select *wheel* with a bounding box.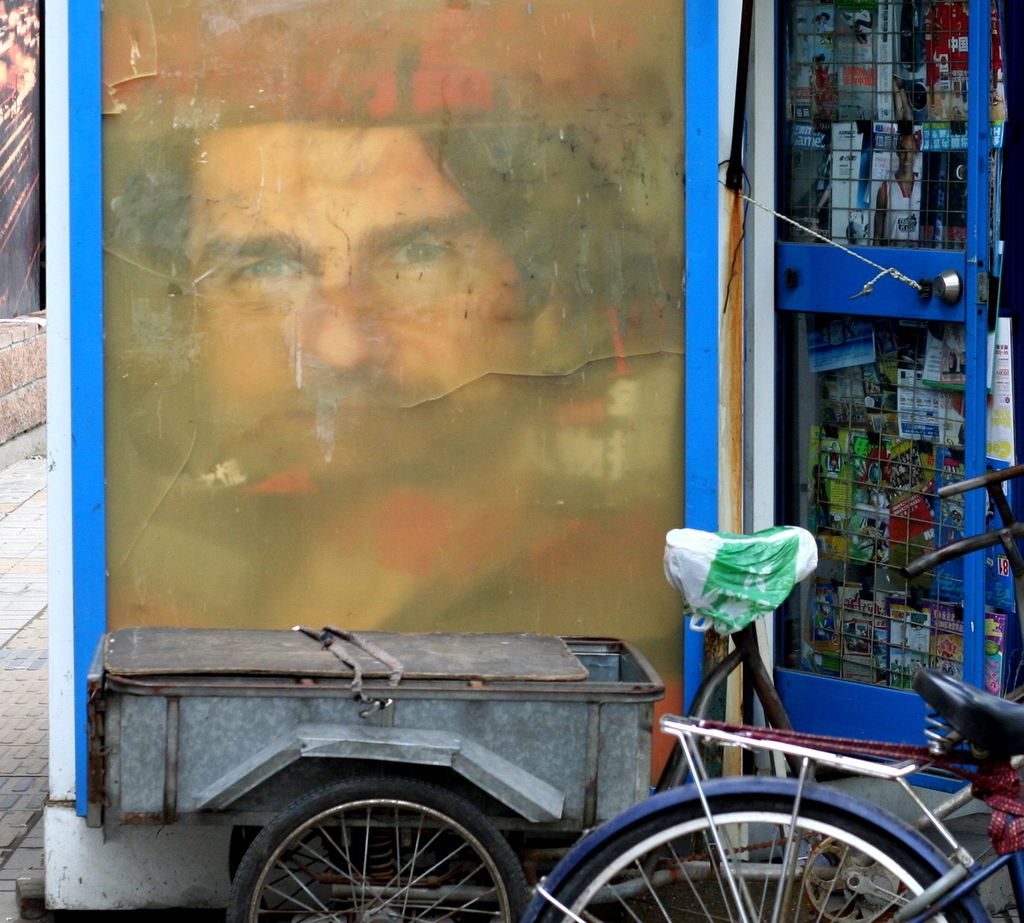
(221, 826, 293, 922).
